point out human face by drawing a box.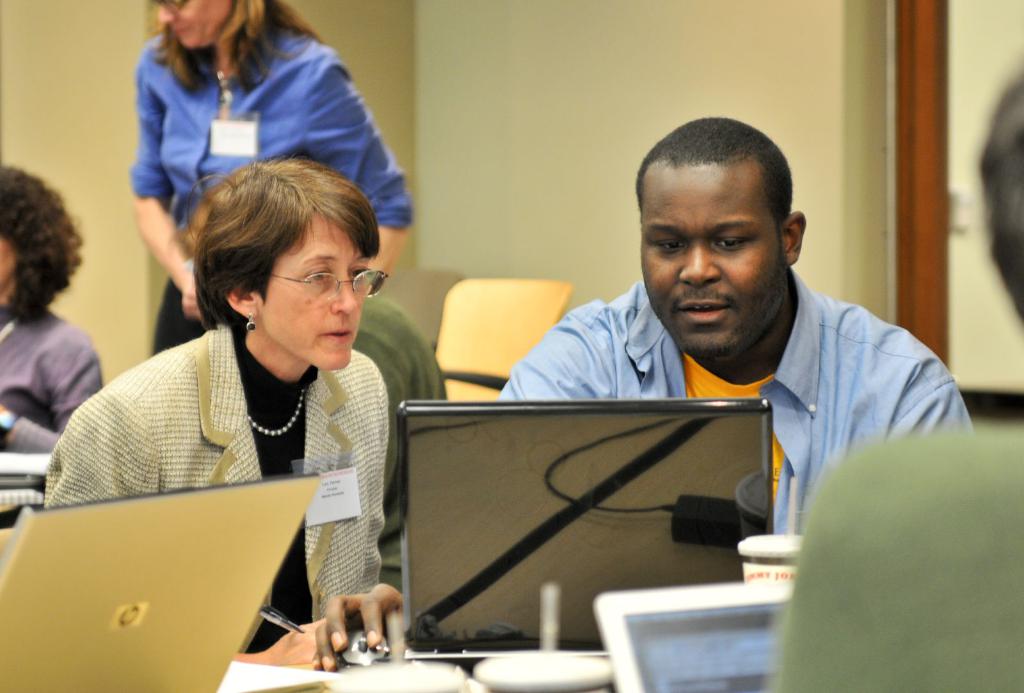
<region>262, 218, 372, 371</region>.
